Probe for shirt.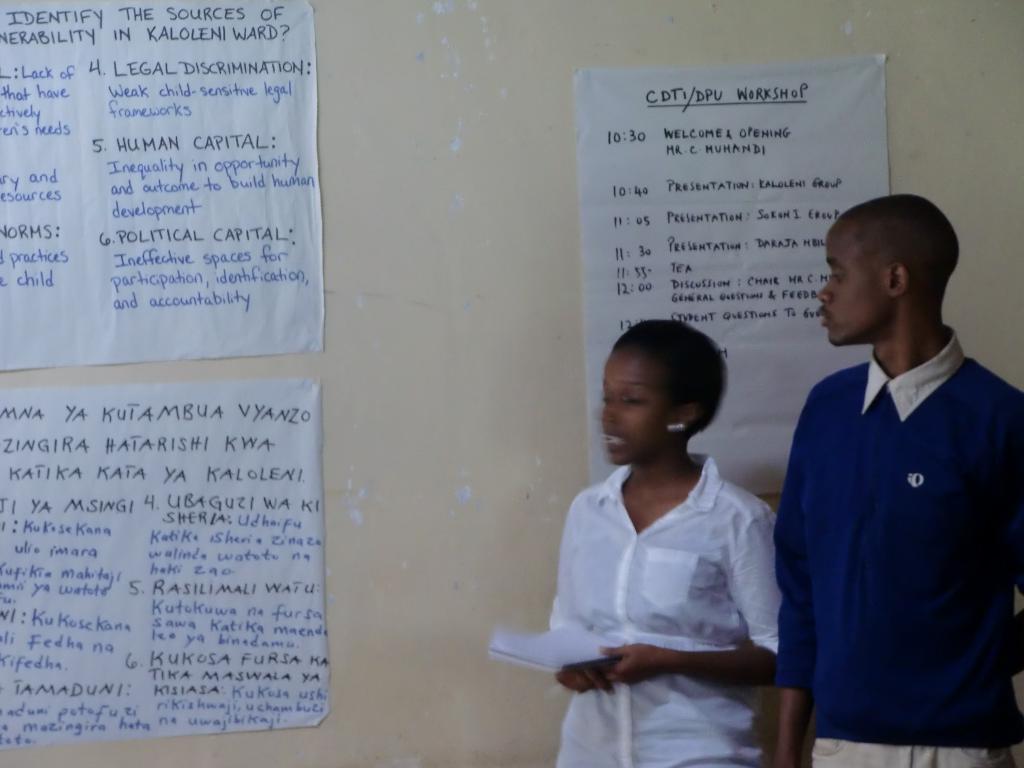
Probe result: left=764, top=273, right=1016, bottom=723.
